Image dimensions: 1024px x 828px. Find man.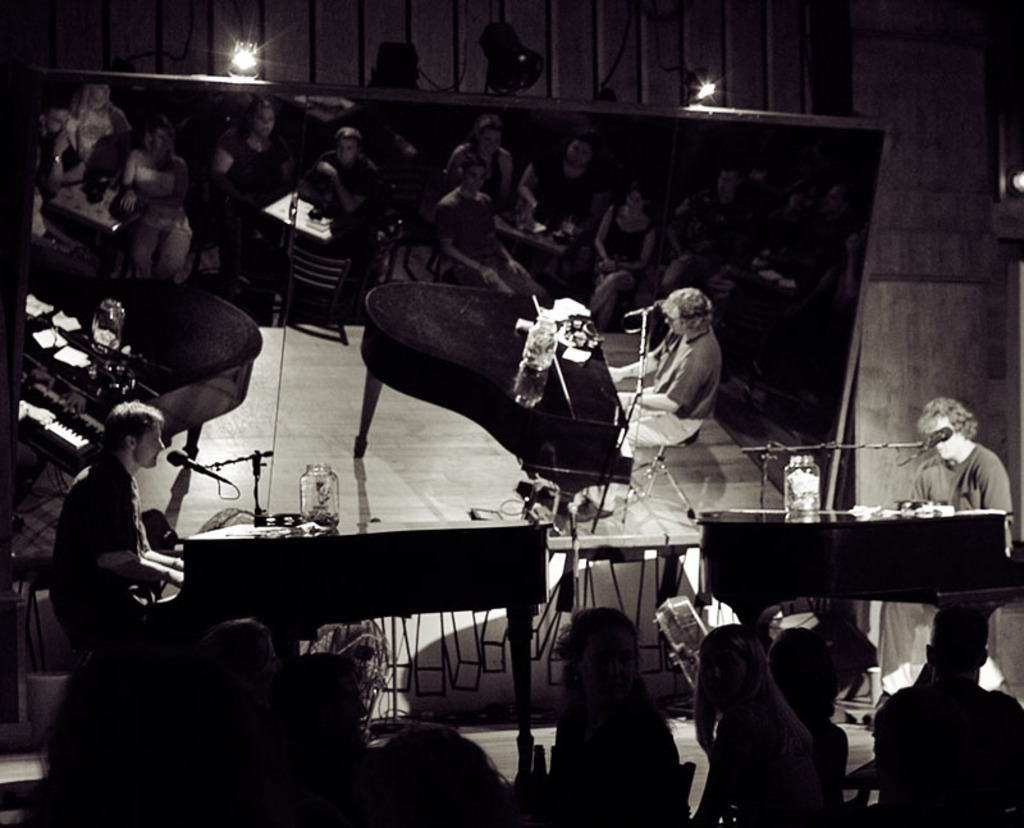
<box>573,285,724,517</box>.
